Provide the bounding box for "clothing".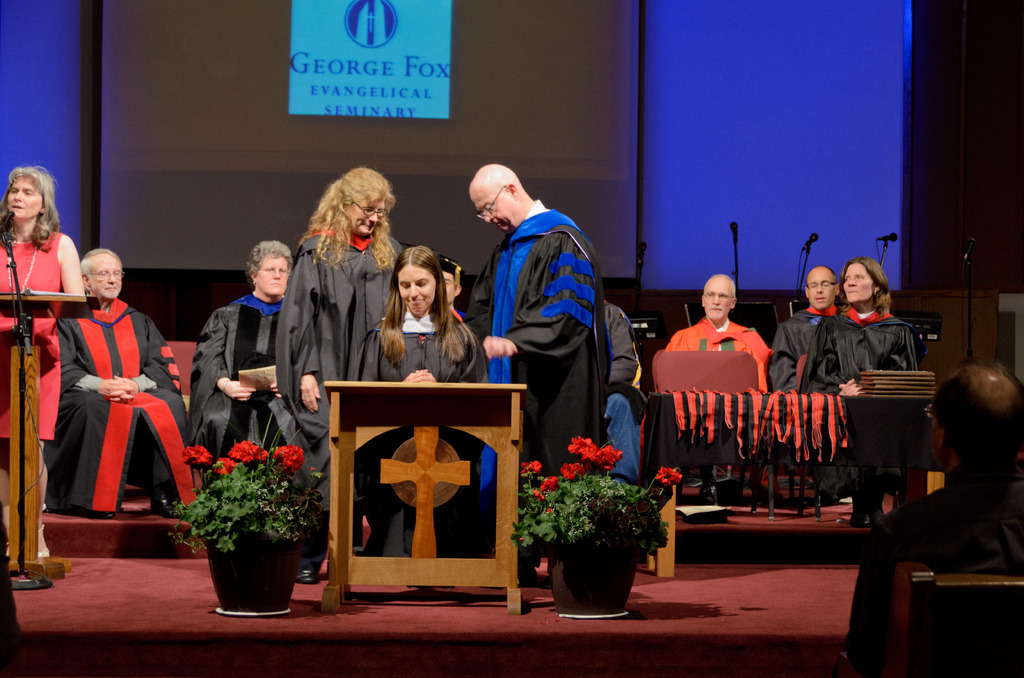
BBox(667, 317, 772, 393).
